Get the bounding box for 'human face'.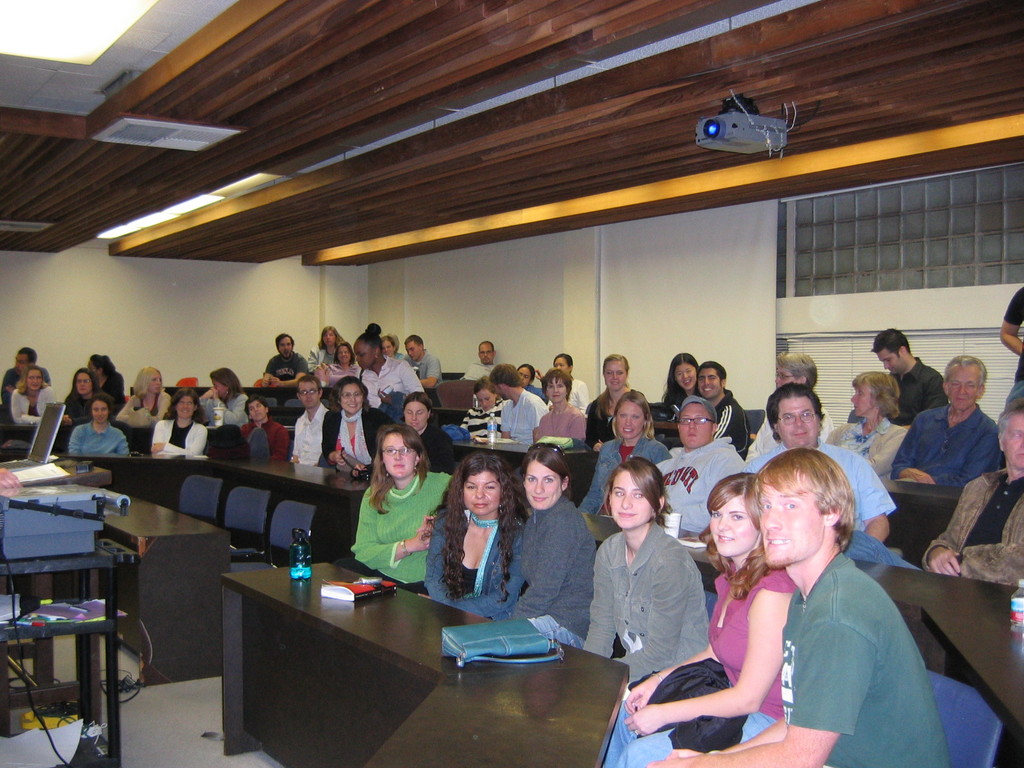
[x1=297, y1=382, x2=320, y2=406].
